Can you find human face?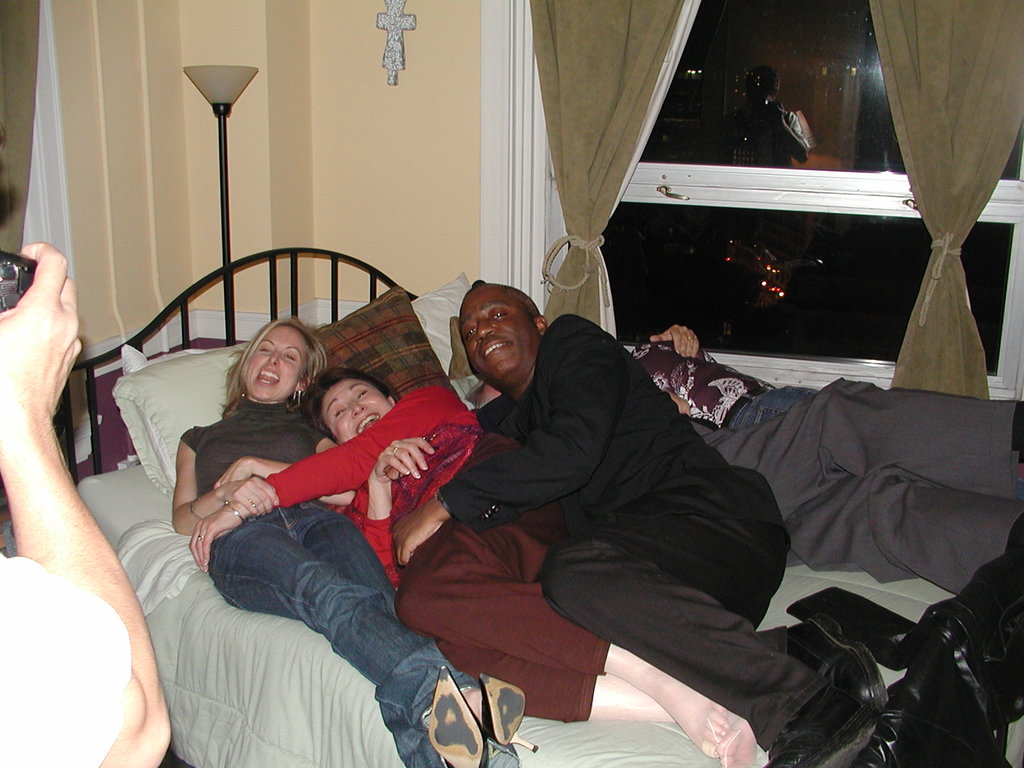
Yes, bounding box: (244,326,301,402).
